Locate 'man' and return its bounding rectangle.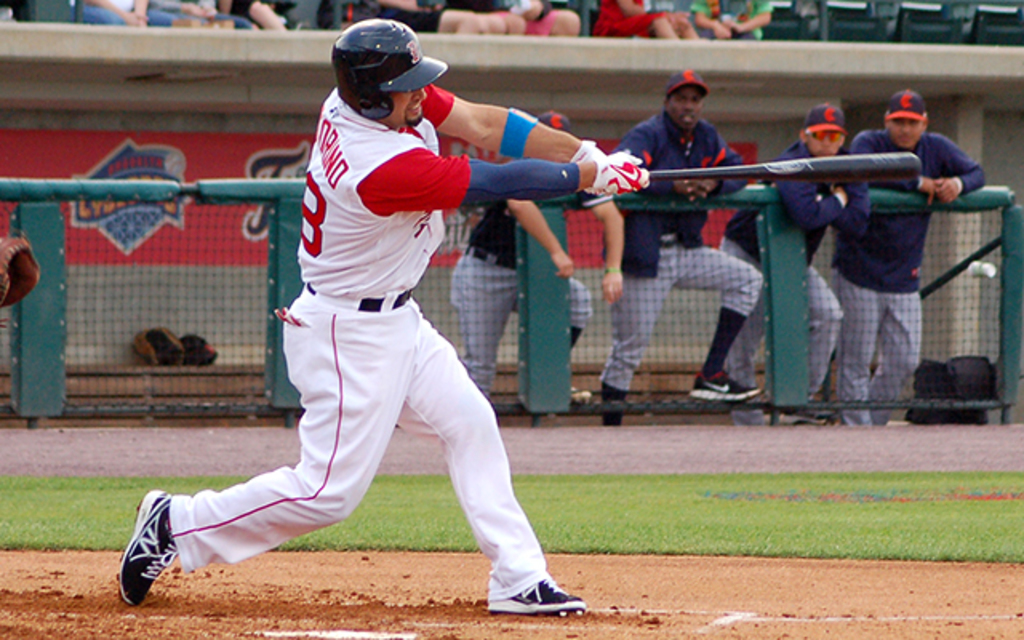
(left=845, top=99, right=976, bottom=418).
